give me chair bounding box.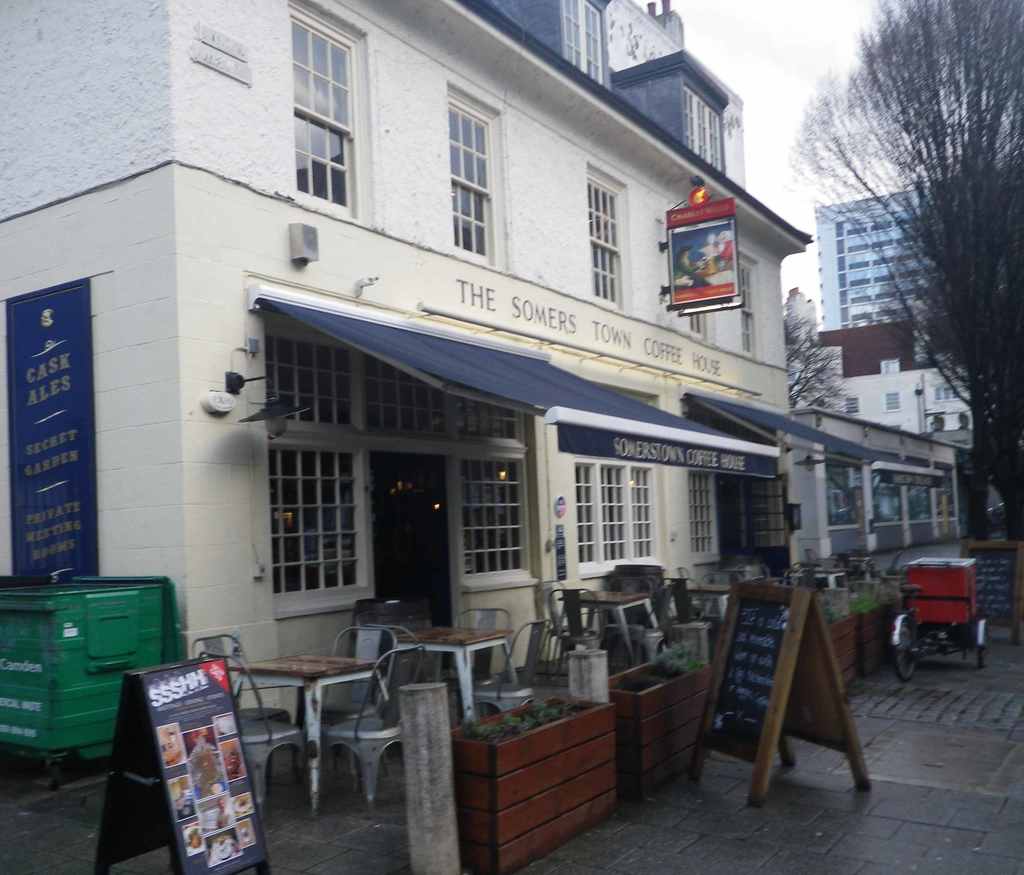
[705, 568, 737, 639].
